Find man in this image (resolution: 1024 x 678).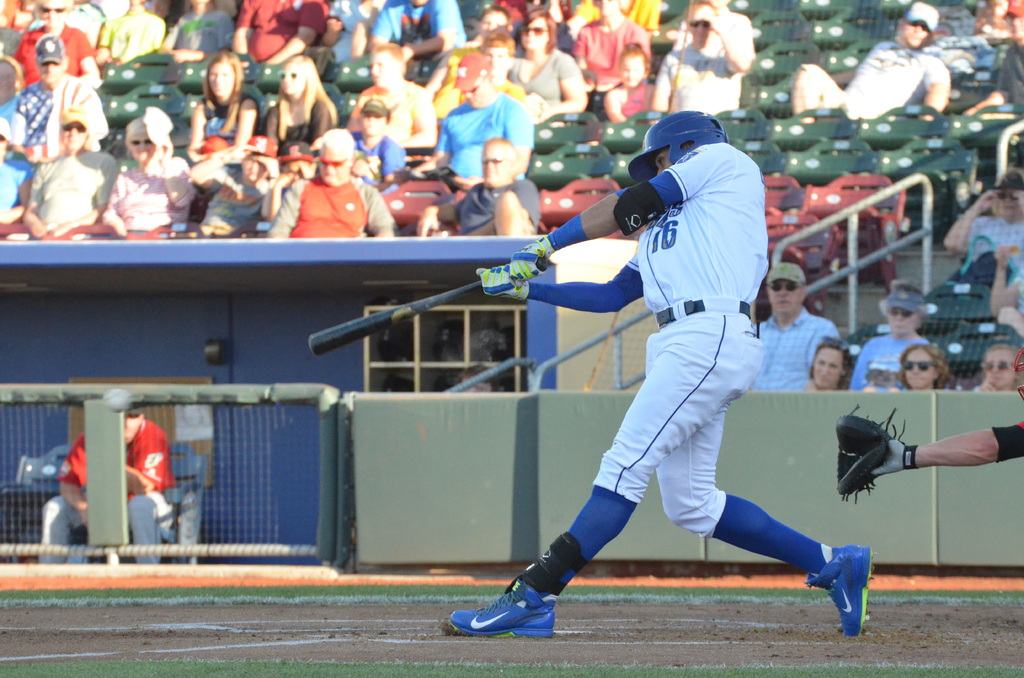
locate(467, 2, 512, 46).
